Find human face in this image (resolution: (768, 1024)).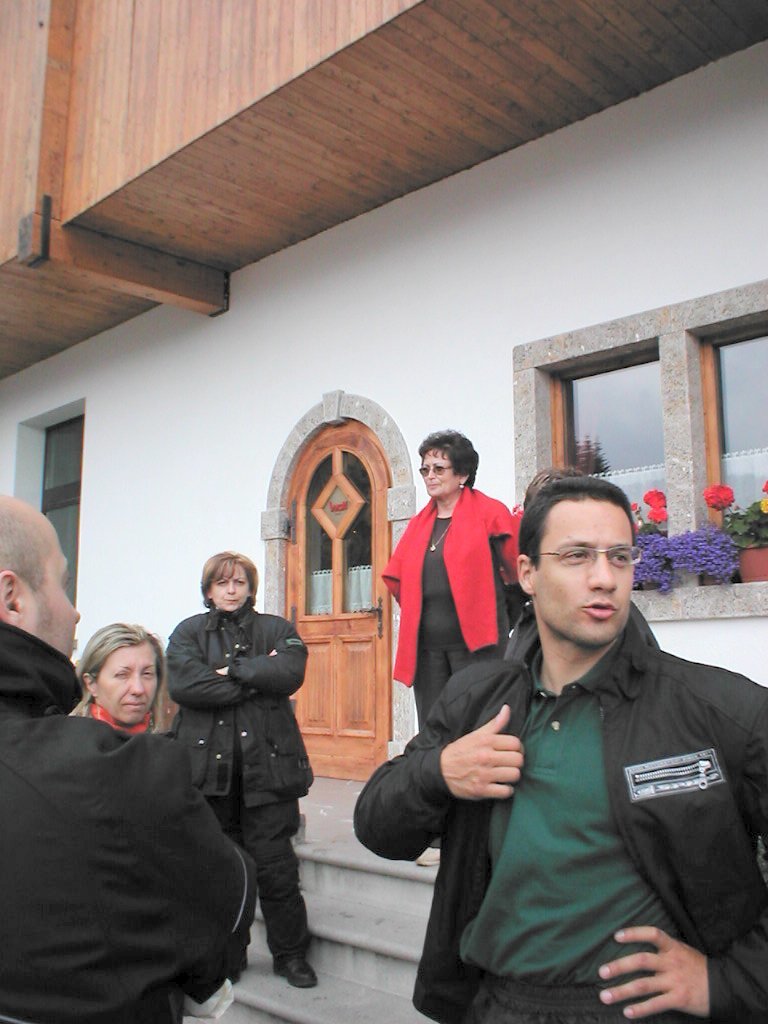
pyautogui.locateOnScreen(418, 446, 466, 503).
